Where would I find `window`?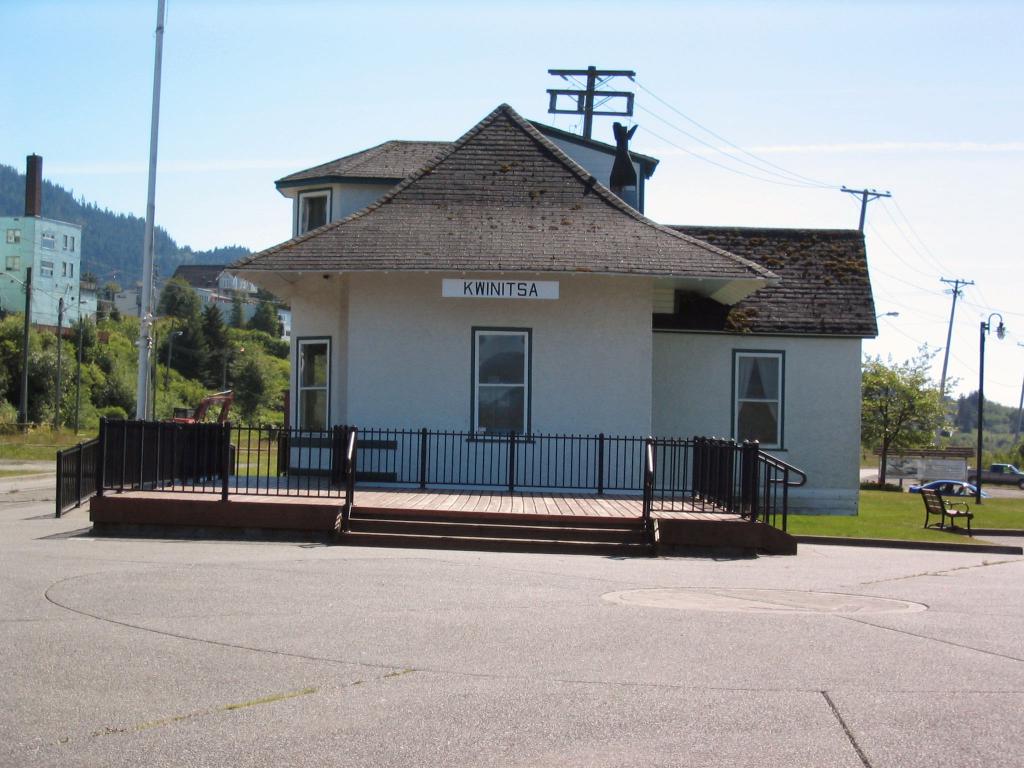
At locate(4, 227, 22, 246).
